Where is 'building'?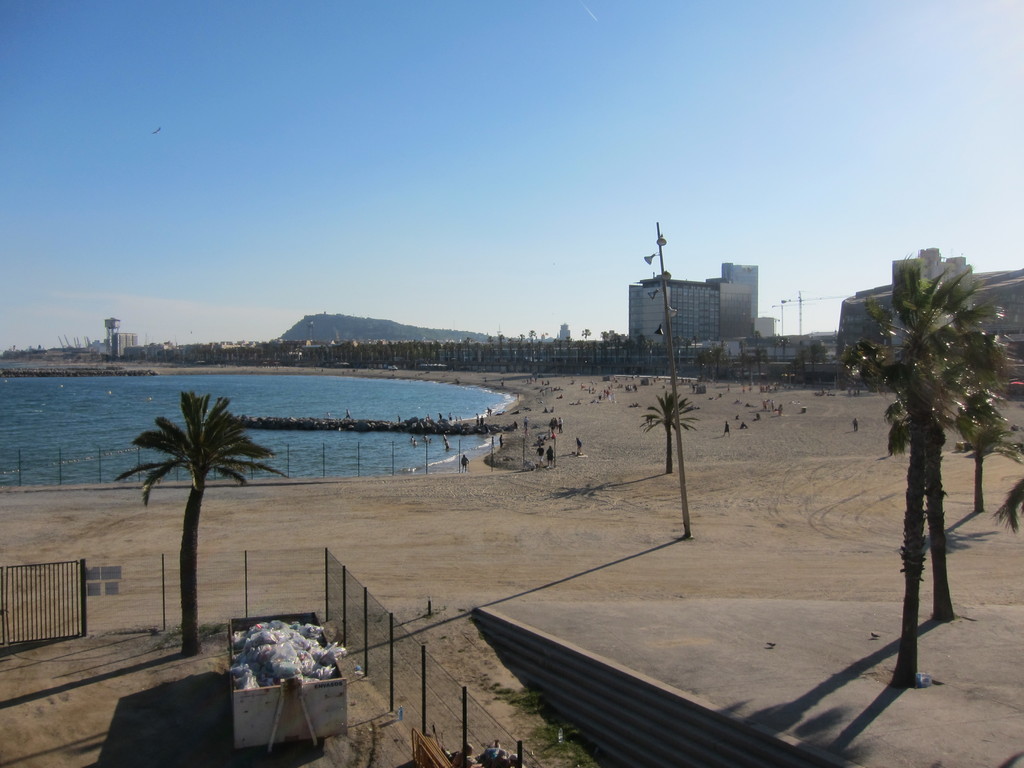
detection(757, 316, 776, 346).
